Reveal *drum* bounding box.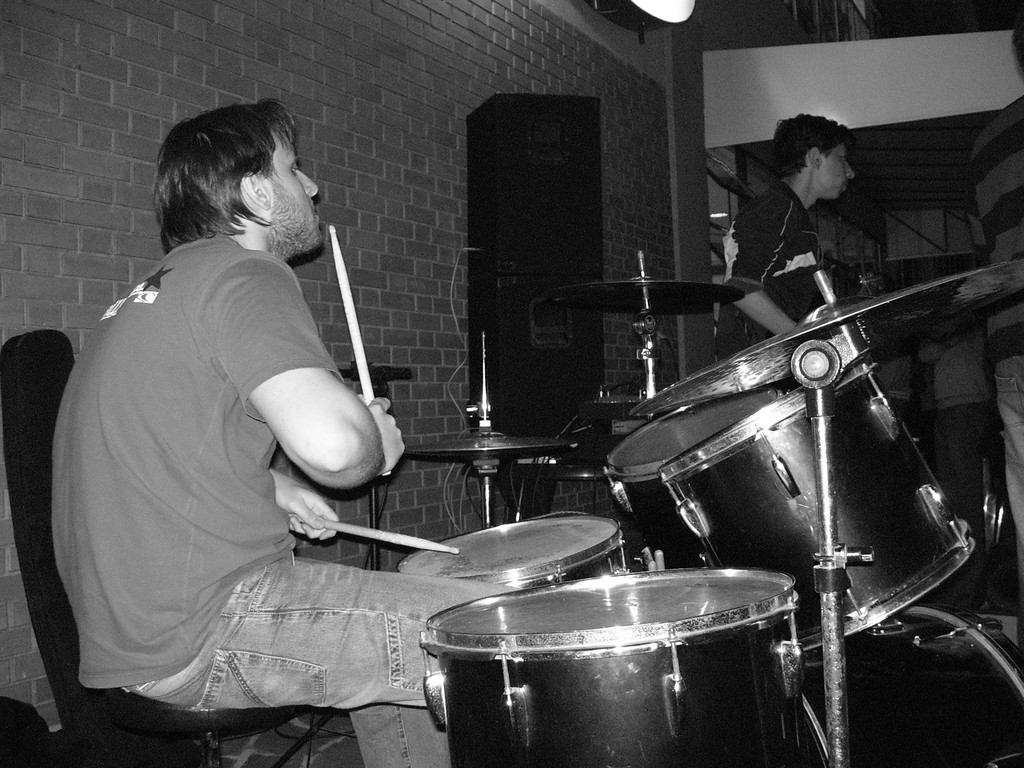
Revealed: [left=395, top=512, right=628, bottom=587].
